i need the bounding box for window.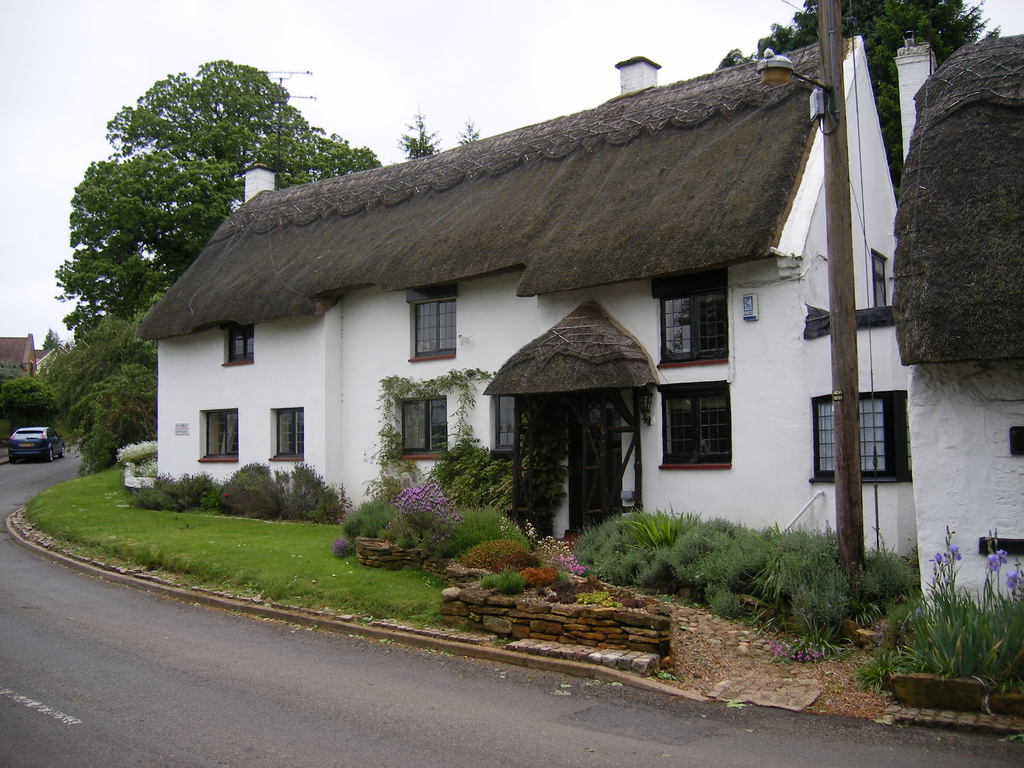
Here it is: <bbox>266, 404, 308, 463</bbox>.
